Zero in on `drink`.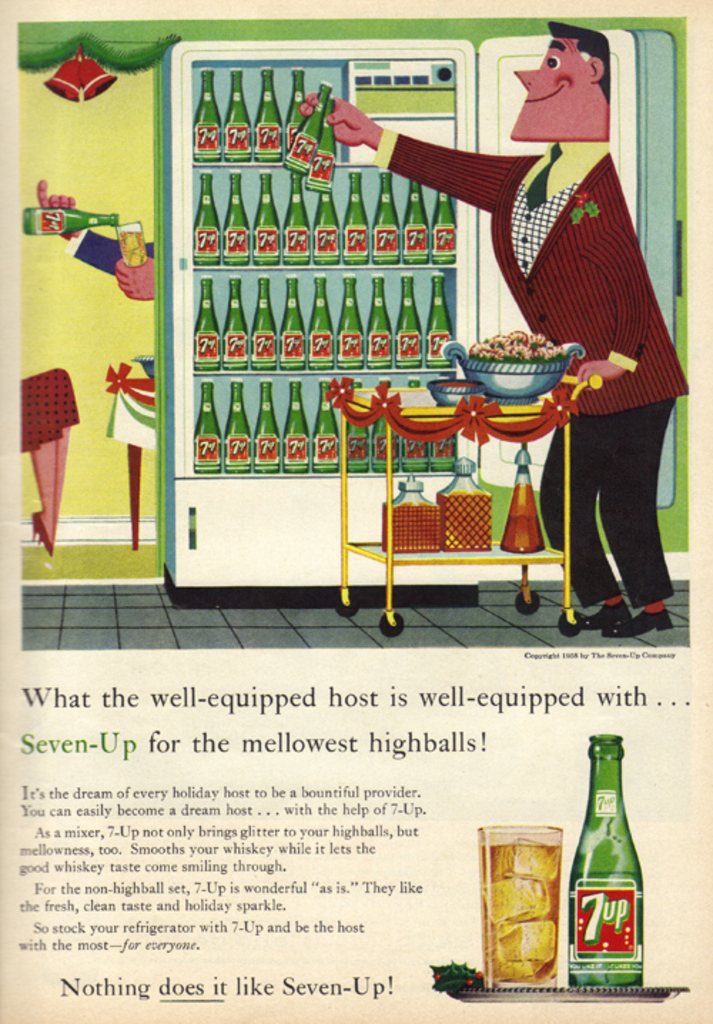
Zeroed in: 222, 170, 248, 262.
